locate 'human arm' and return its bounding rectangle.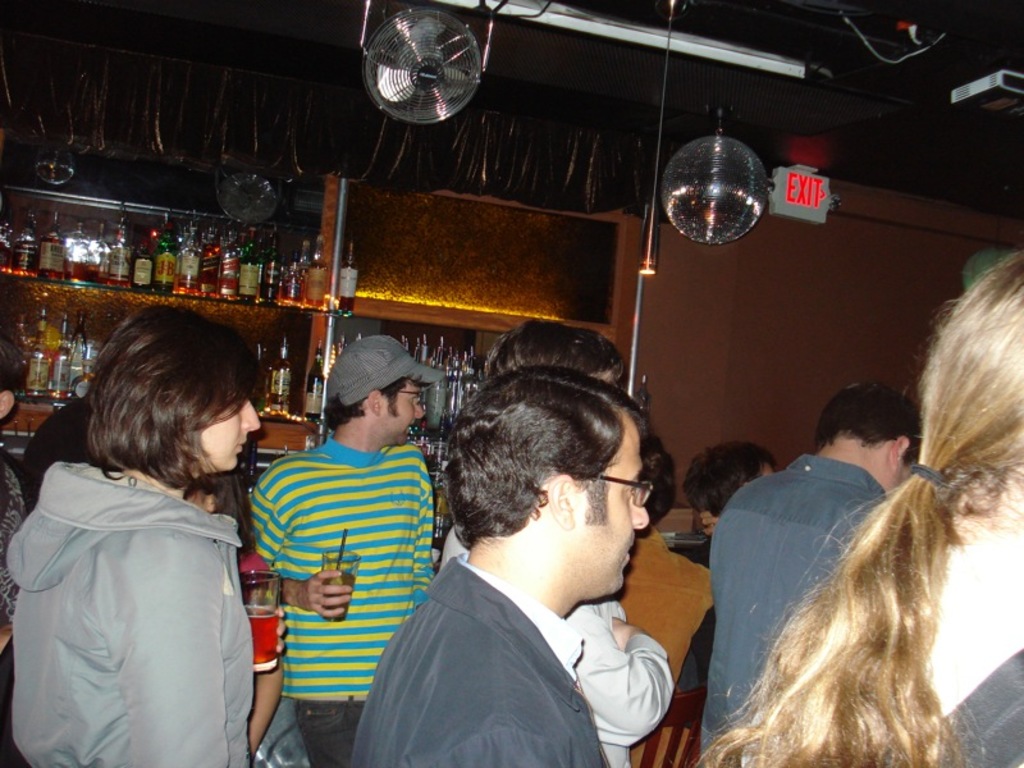
(564, 584, 671, 745).
